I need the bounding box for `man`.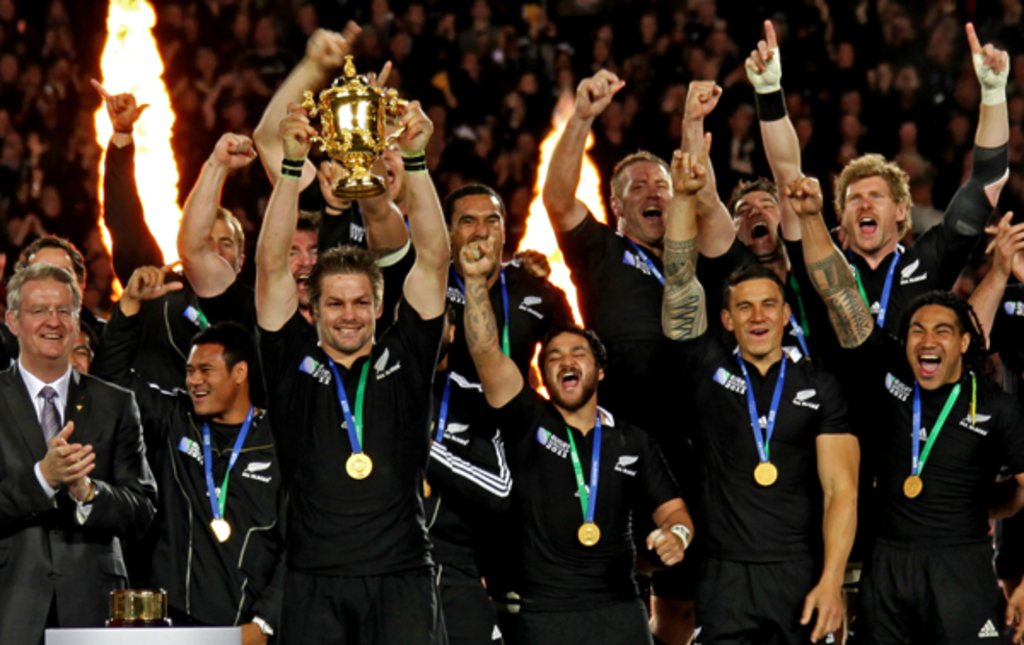
Here it is: <box>382,280,509,633</box>.
